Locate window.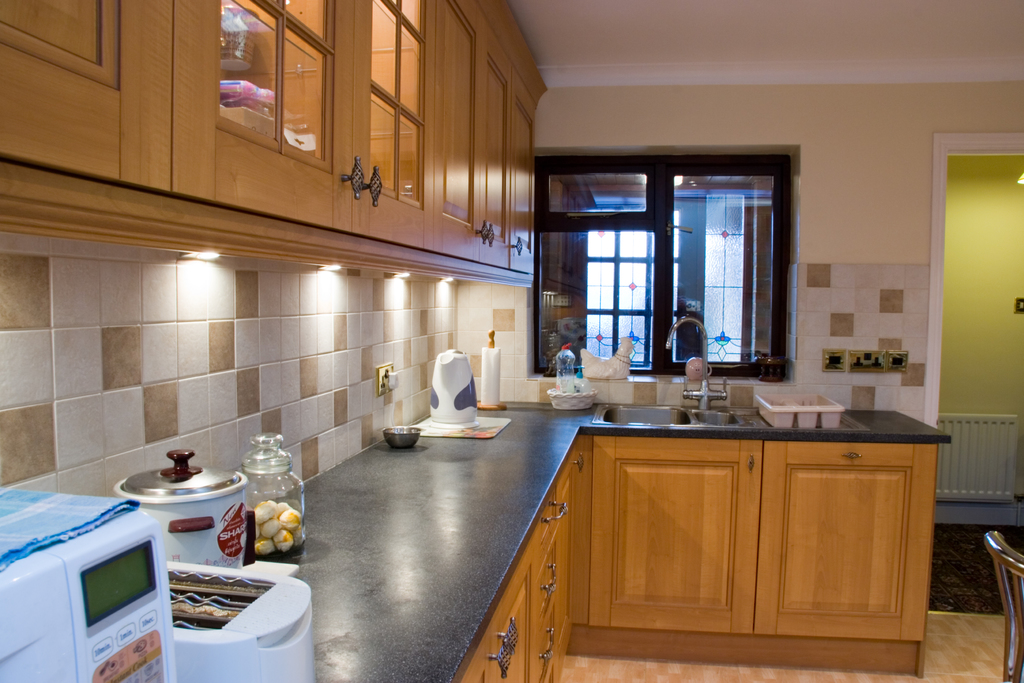
Bounding box: BBox(535, 170, 786, 377).
